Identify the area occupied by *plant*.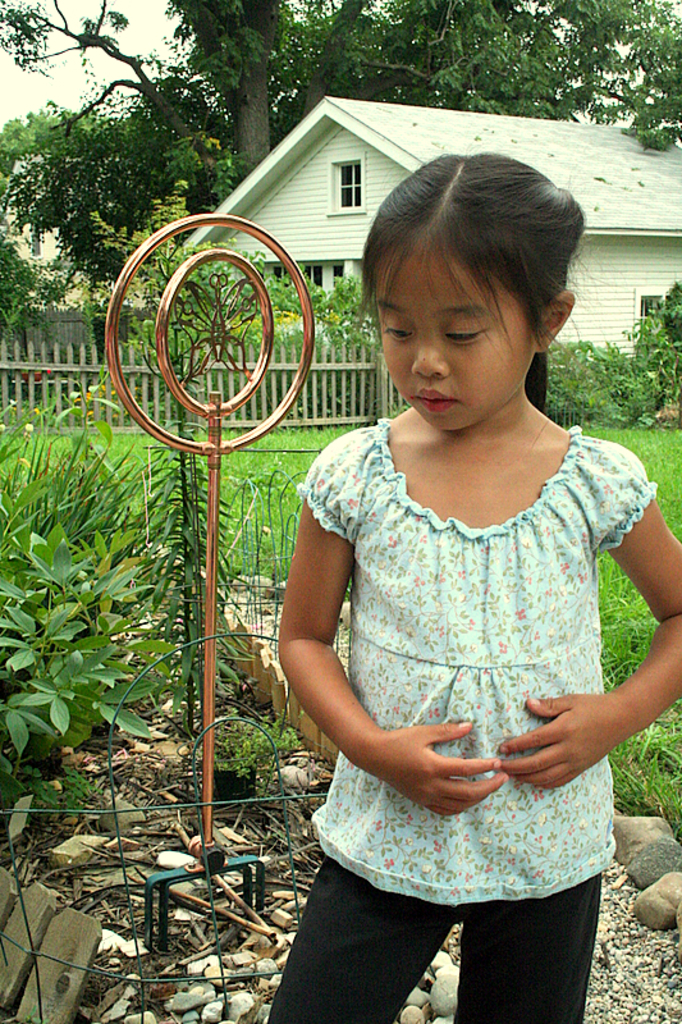
Area: <box>541,279,681,435</box>.
